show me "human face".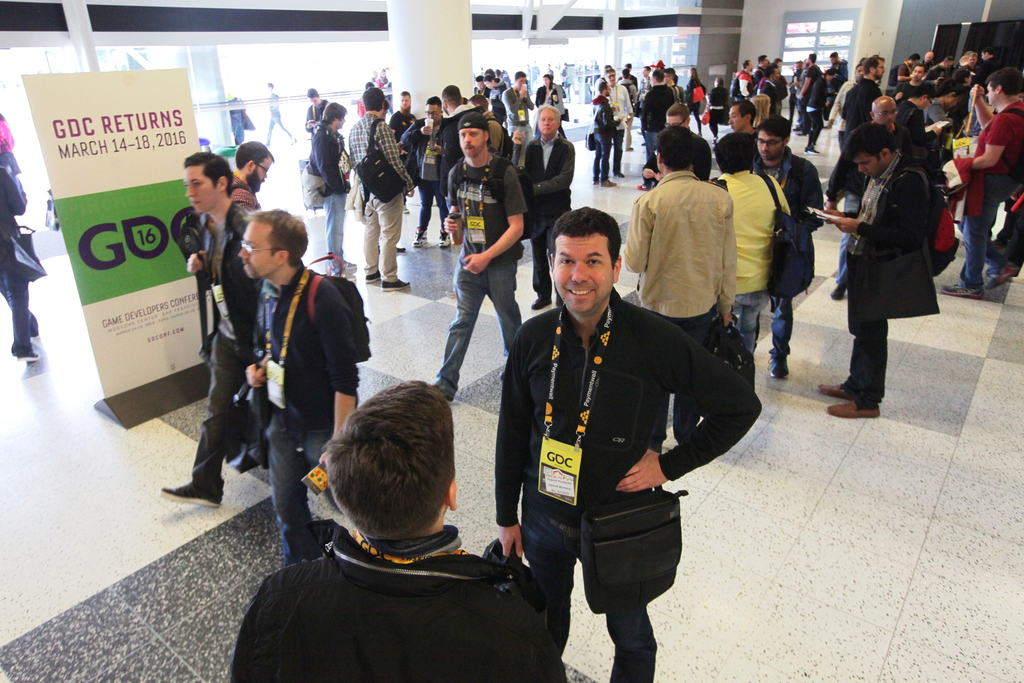
"human face" is here: BBox(911, 66, 924, 81).
